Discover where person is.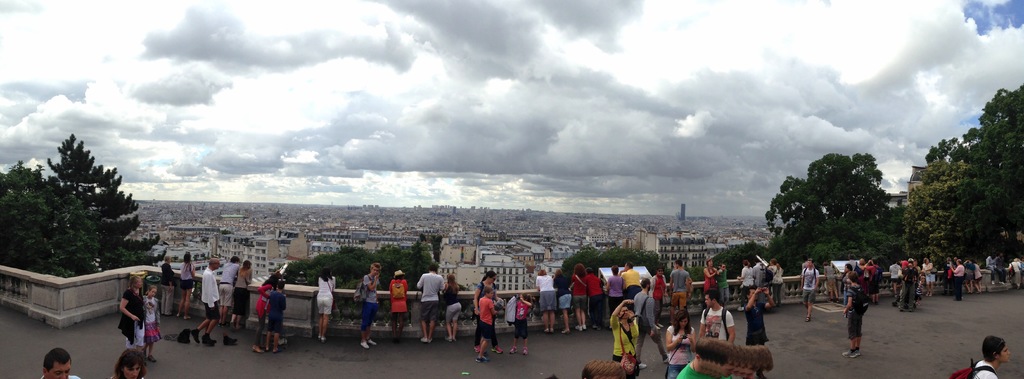
Discovered at rect(358, 261, 381, 350).
